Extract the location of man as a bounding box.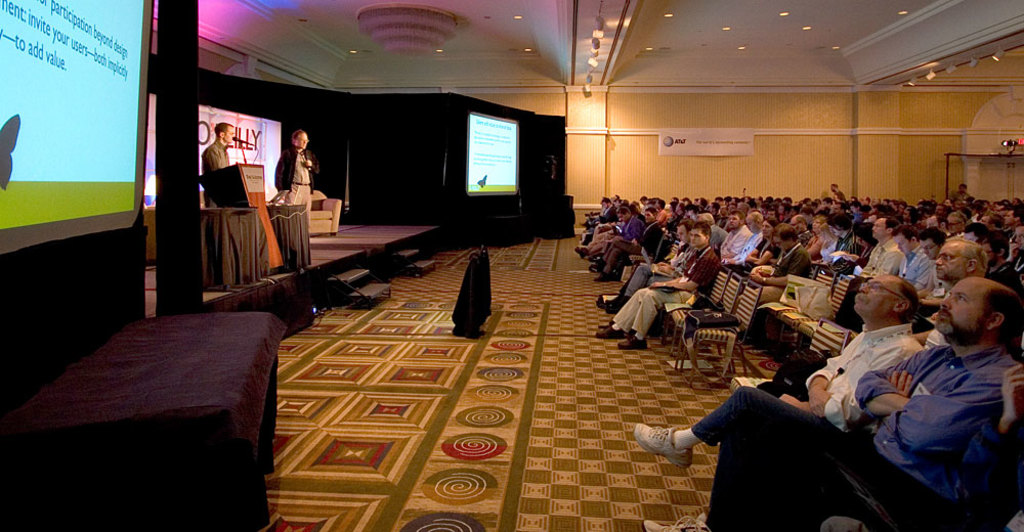
[left=852, top=217, right=900, bottom=281].
